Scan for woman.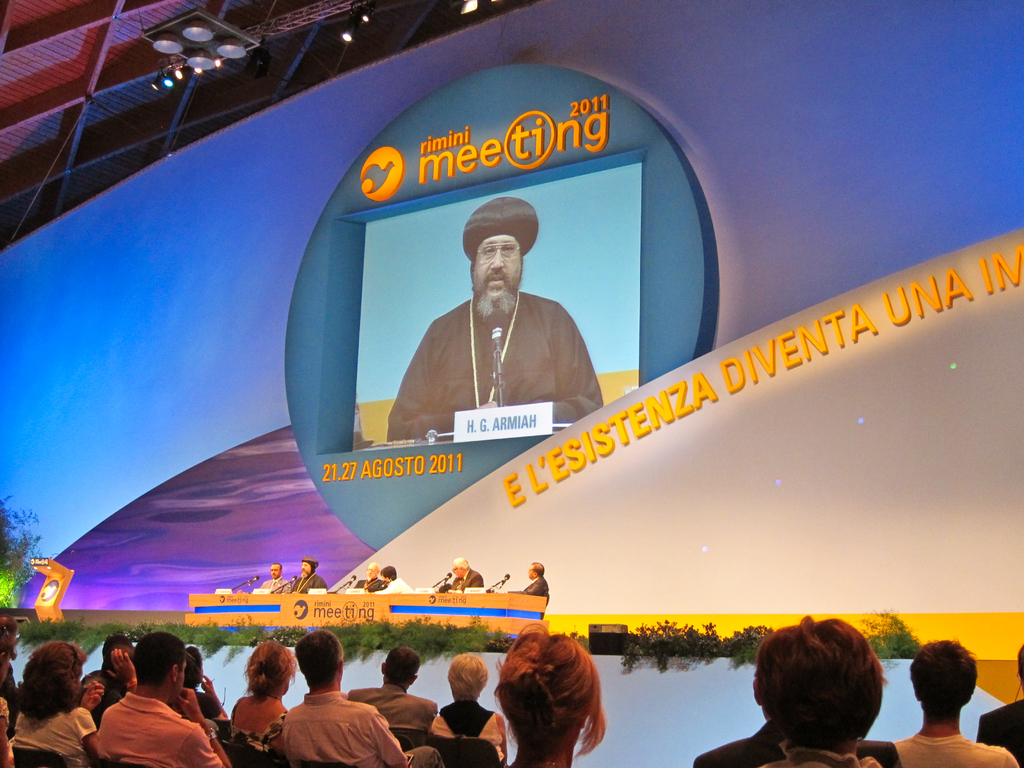
Scan result: rect(493, 618, 605, 767).
